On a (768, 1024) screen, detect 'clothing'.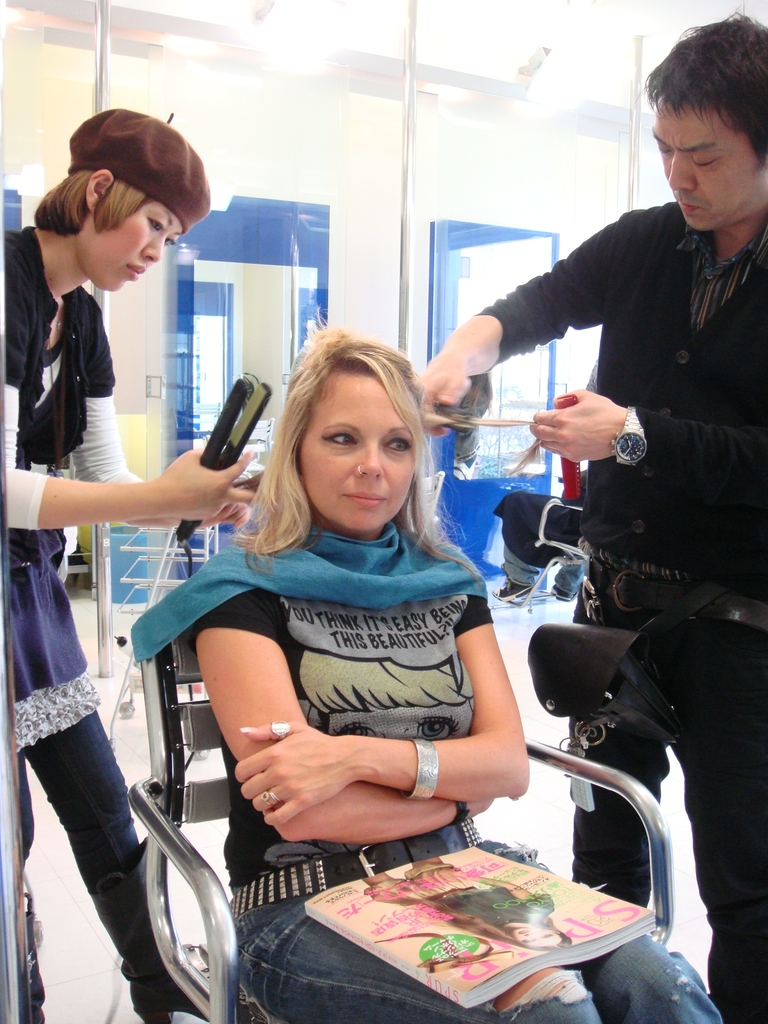
<bbox>478, 198, 767, 1023</bbox>.
